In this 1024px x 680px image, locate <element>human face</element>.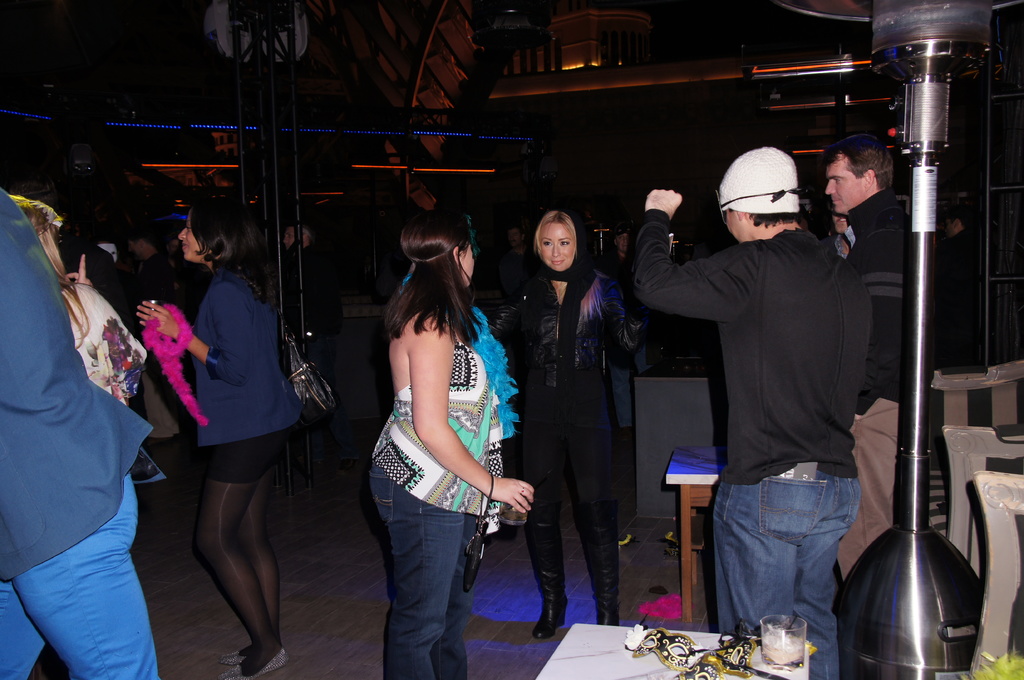
Bounding box: left=616, top=234, right=628, bottom=251.
